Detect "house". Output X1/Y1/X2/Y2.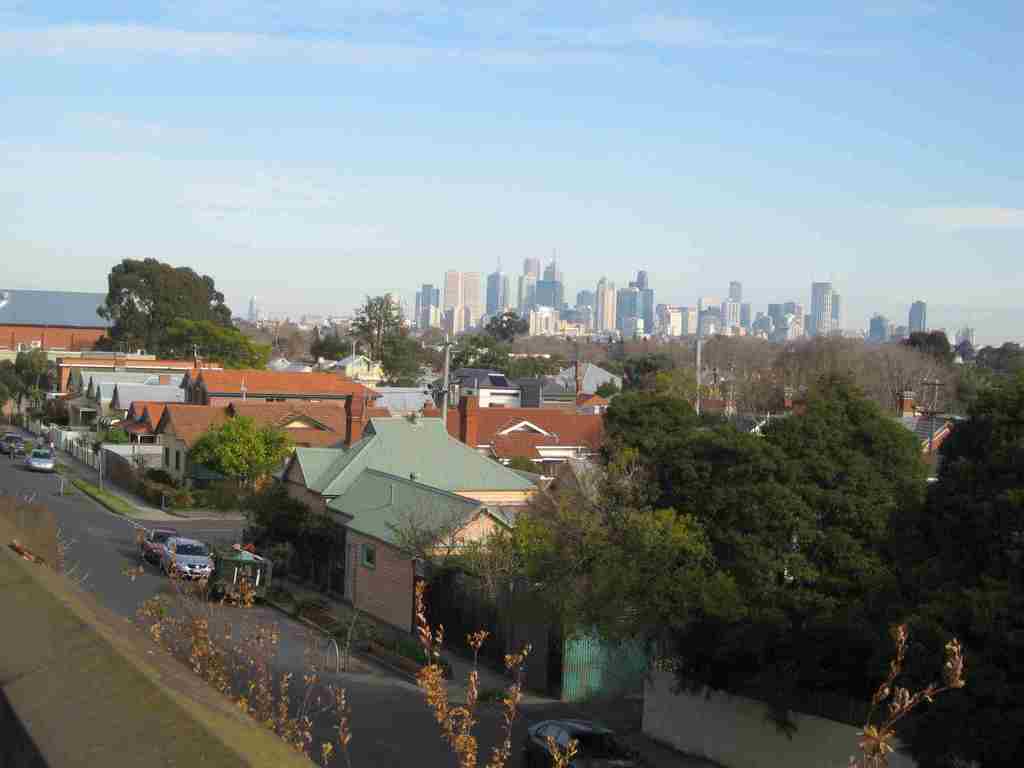
646/271/649/344.
